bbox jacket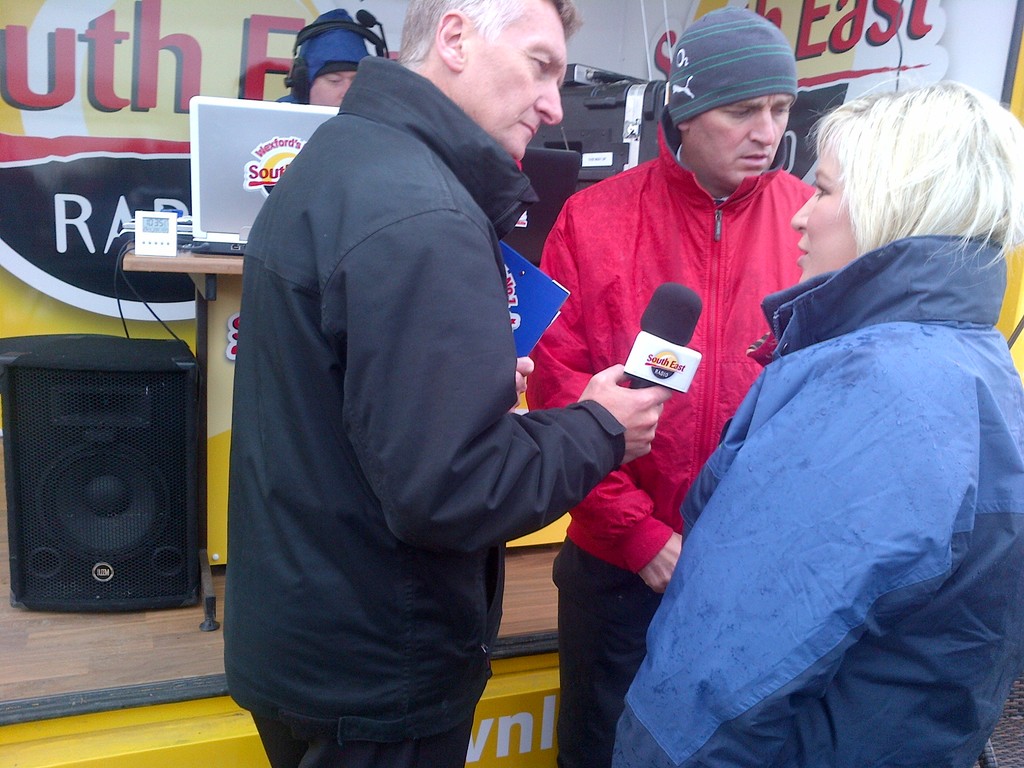
[x1=534, y1=102, x2=814, y2=579]
